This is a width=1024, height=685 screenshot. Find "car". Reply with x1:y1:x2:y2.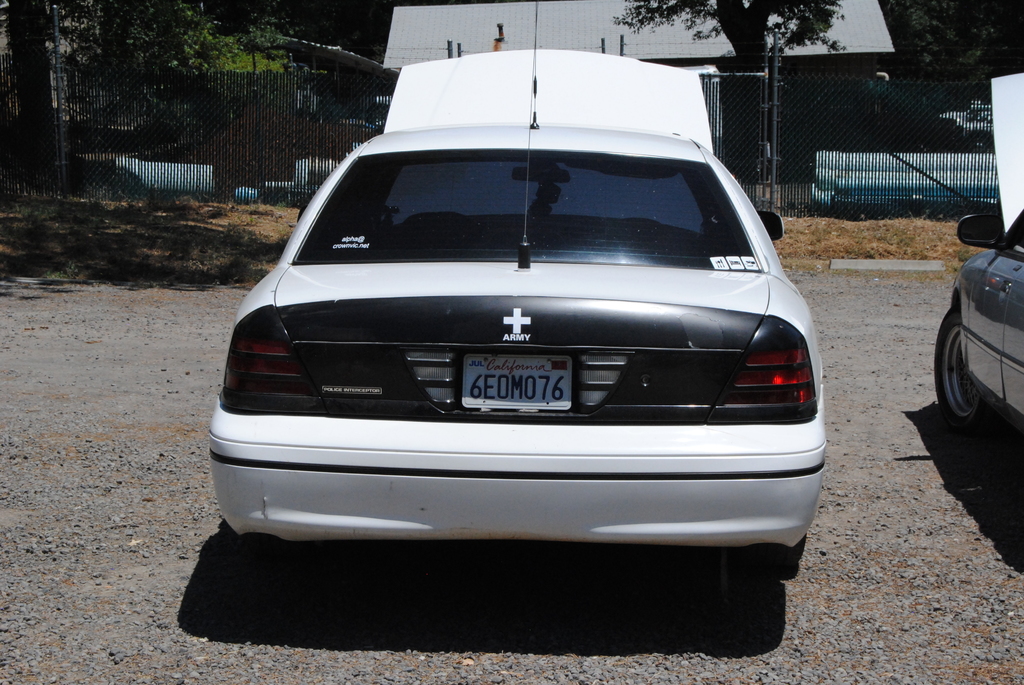
935:71:1023:458.
